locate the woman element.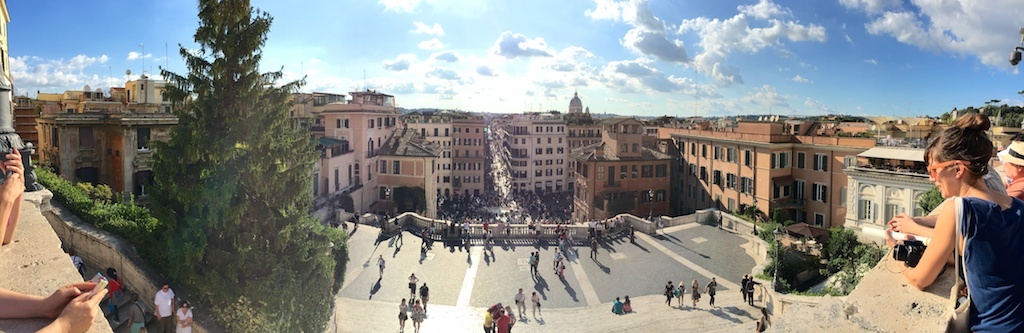
Element bbox: crop(686, 274, 706, 306).
